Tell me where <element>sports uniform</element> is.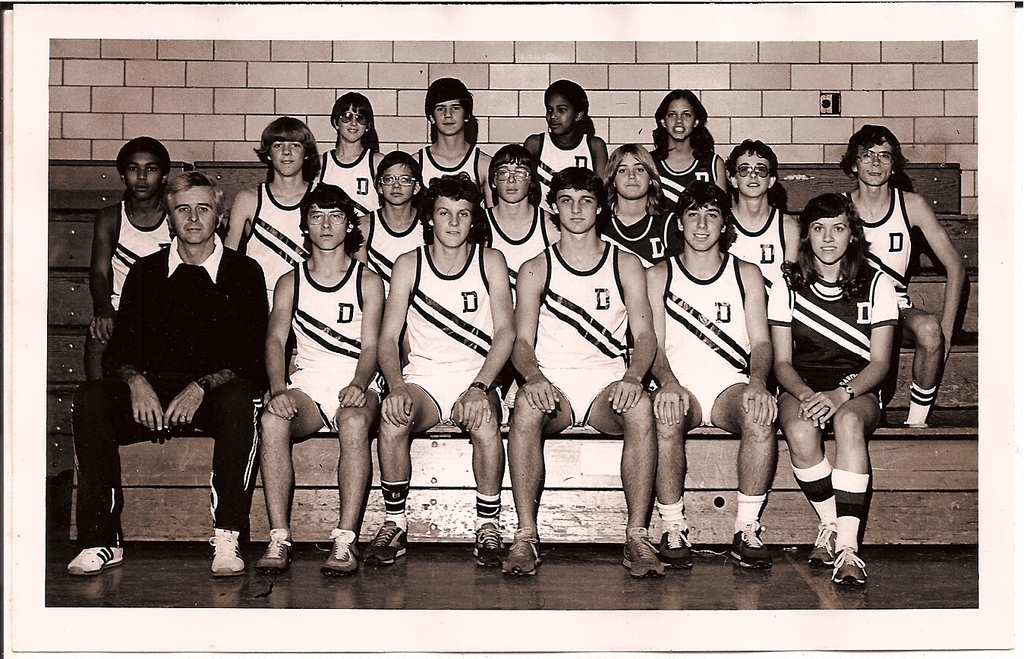
<element>sports uniform</element> is at {"left": 418, "top": 142, "right": 487, "bottom": 185}.
